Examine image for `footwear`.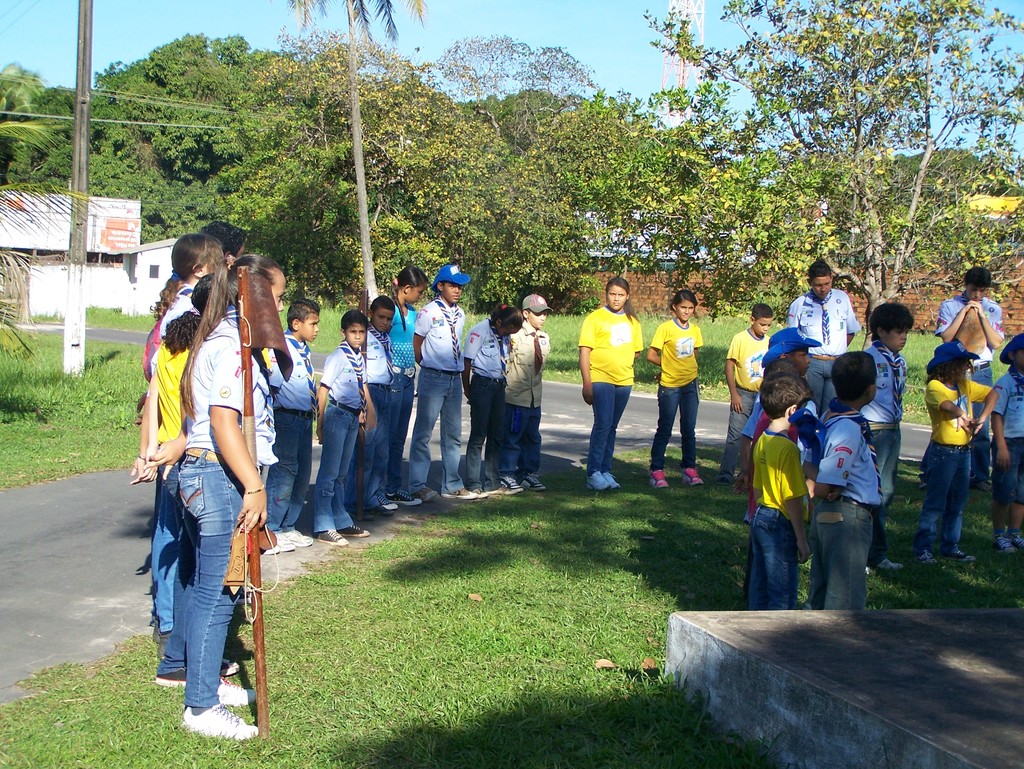
Examination result: (338, 525, 370, 539).
